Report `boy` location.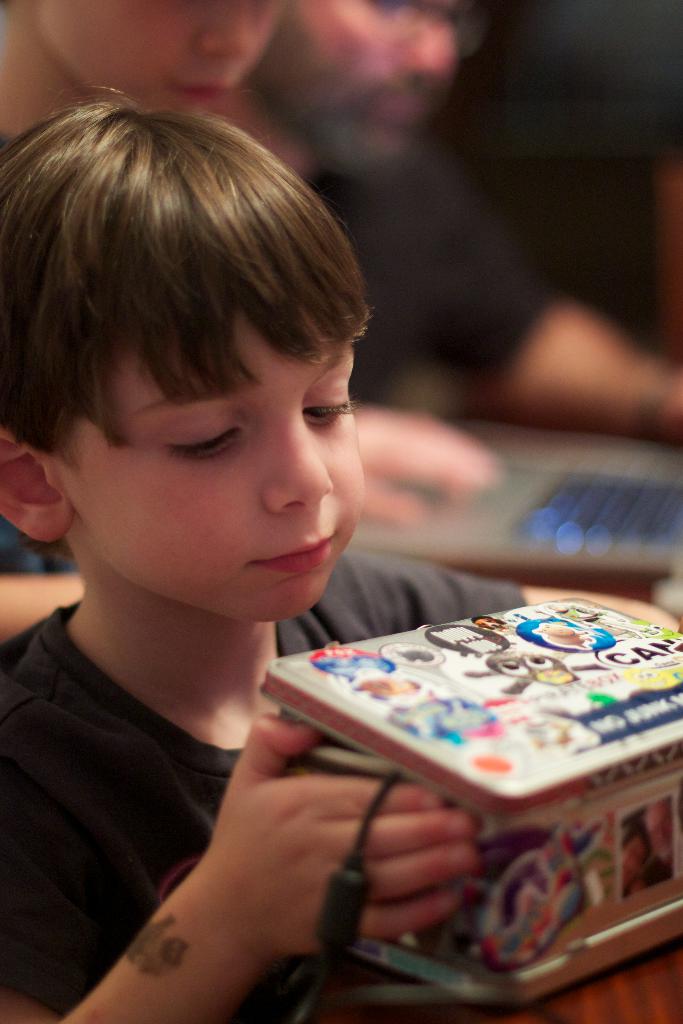
Report: Rect(0, 60, 490, 900).
